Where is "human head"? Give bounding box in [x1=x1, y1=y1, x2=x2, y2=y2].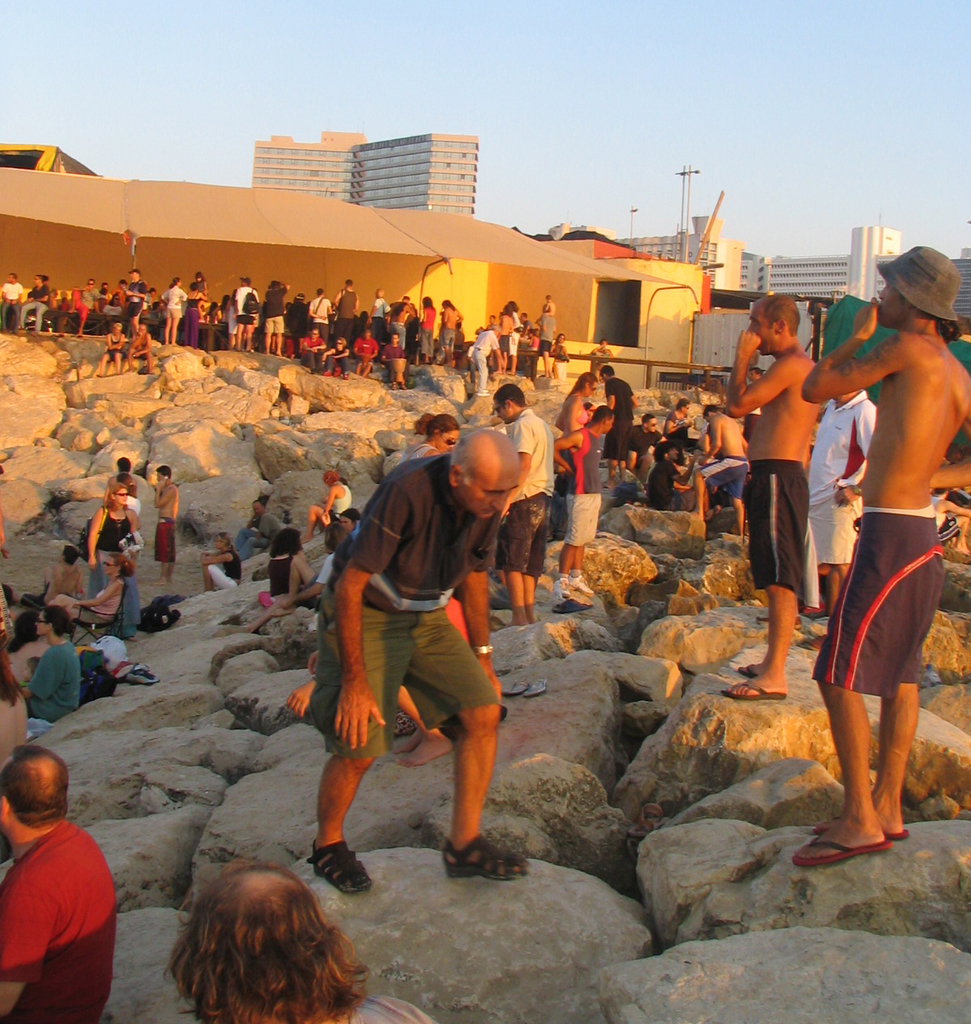
[x1=448, y1=427, x2=522, y2=517].
